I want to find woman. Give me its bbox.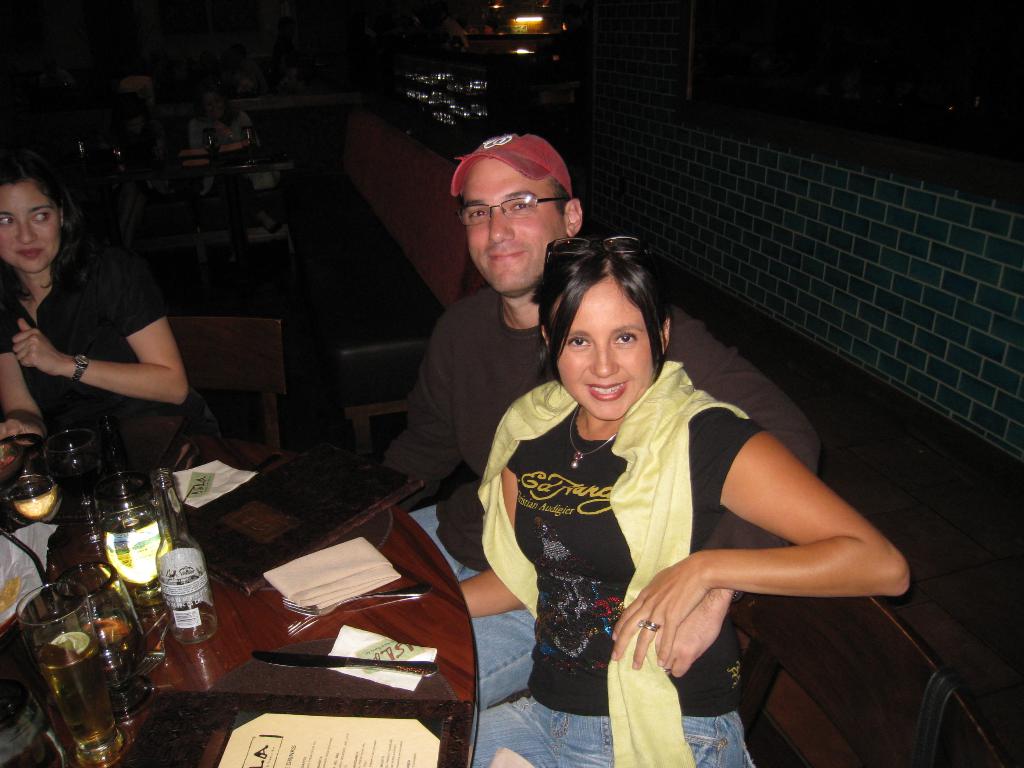
[0, 152, 186, 458].
